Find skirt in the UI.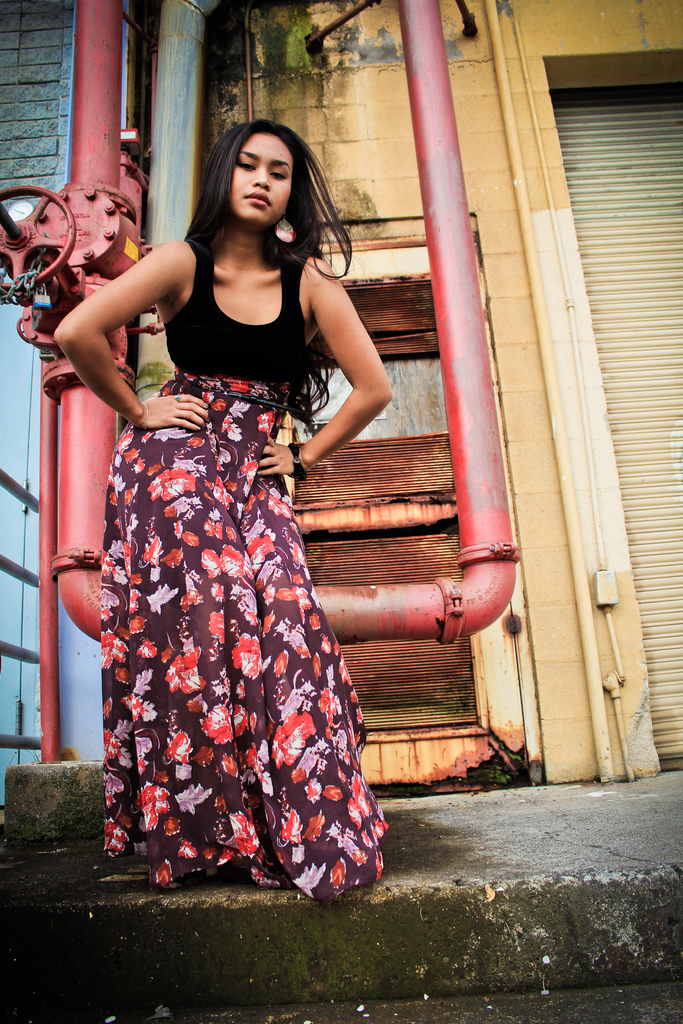
UI element at x1=99, y1=366, x2=391, y2=903.
